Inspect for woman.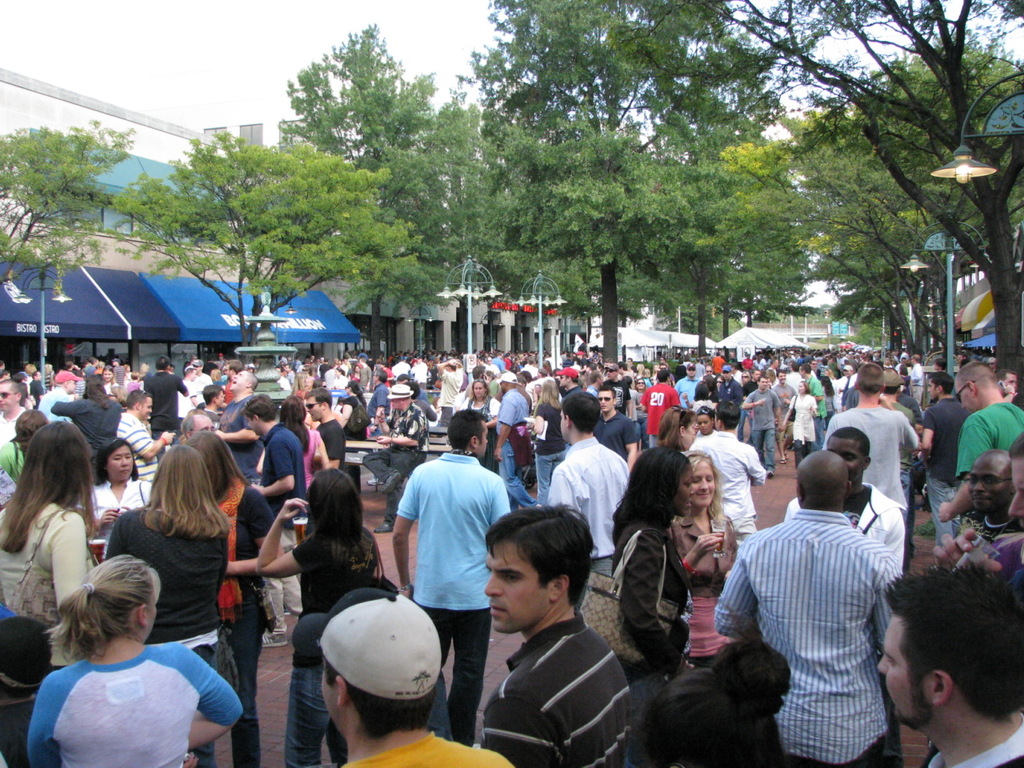
Inspection: left=654, top=400, right=702, bottom=446.
